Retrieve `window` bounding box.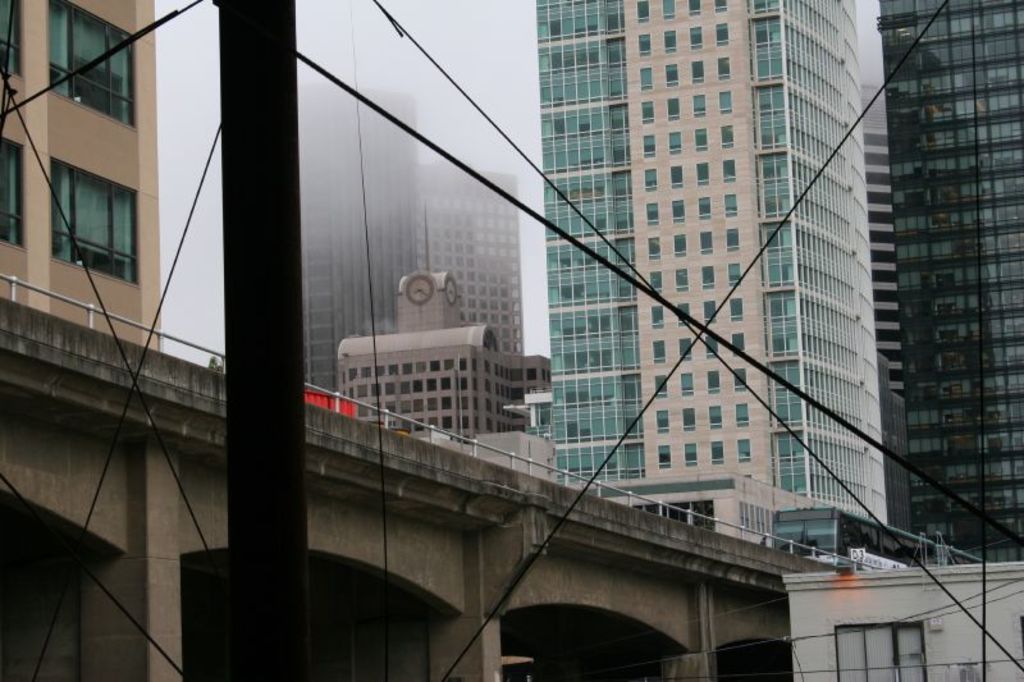
Bounding box: (645, 234, 662, 258).
